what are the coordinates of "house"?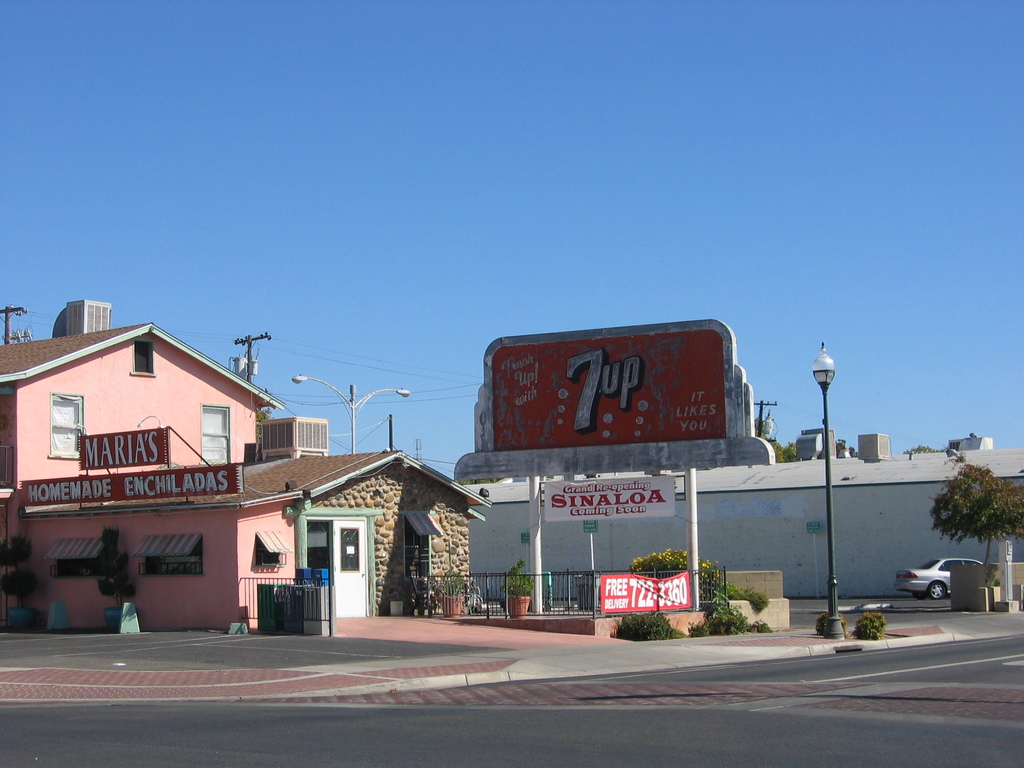
[x1=856, y1=430, x2=891, y2=461].
